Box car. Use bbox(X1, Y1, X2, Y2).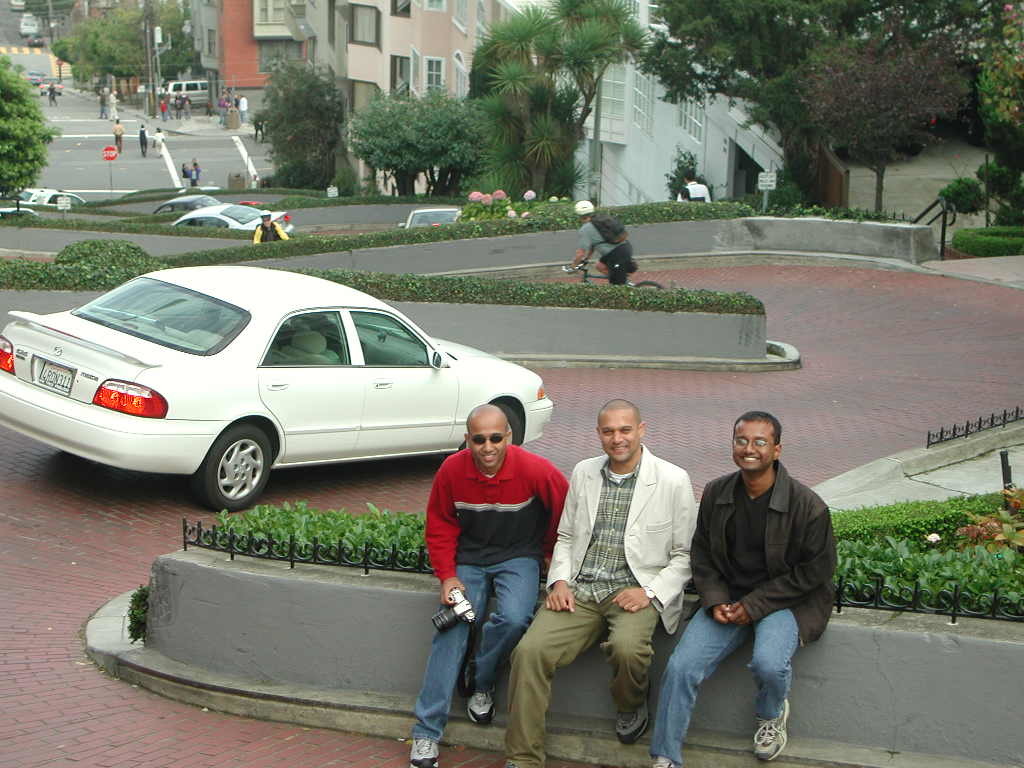
bbox(173, 199, 299, 233).
